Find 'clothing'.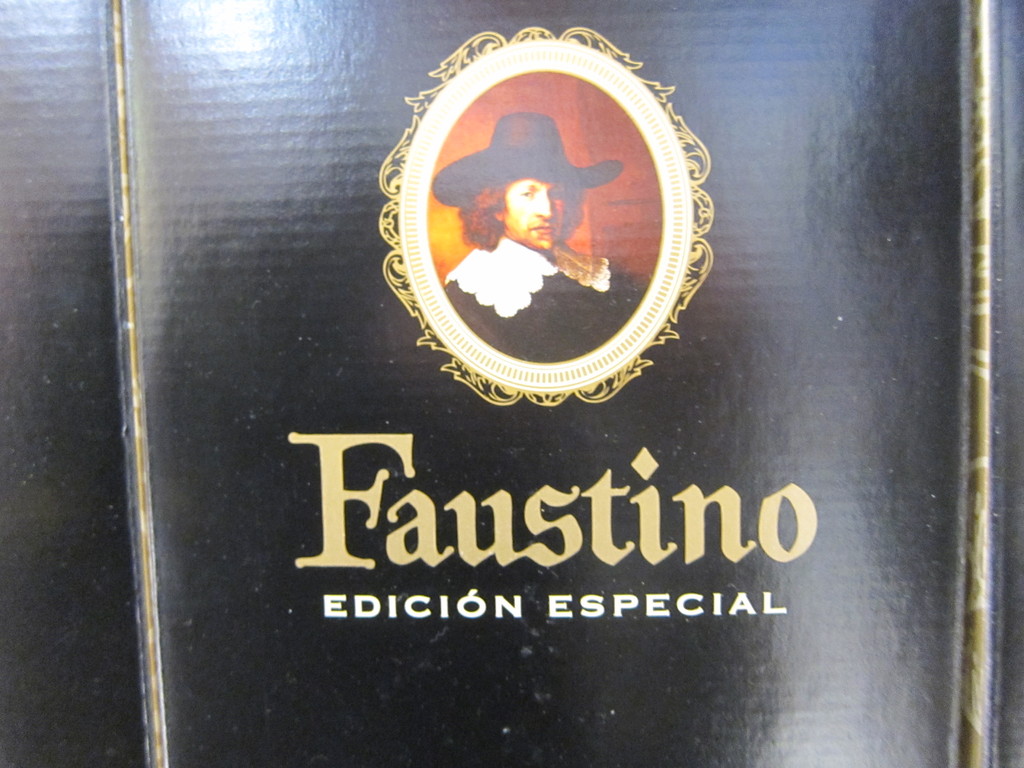
region(442, 237, 643, 365).
